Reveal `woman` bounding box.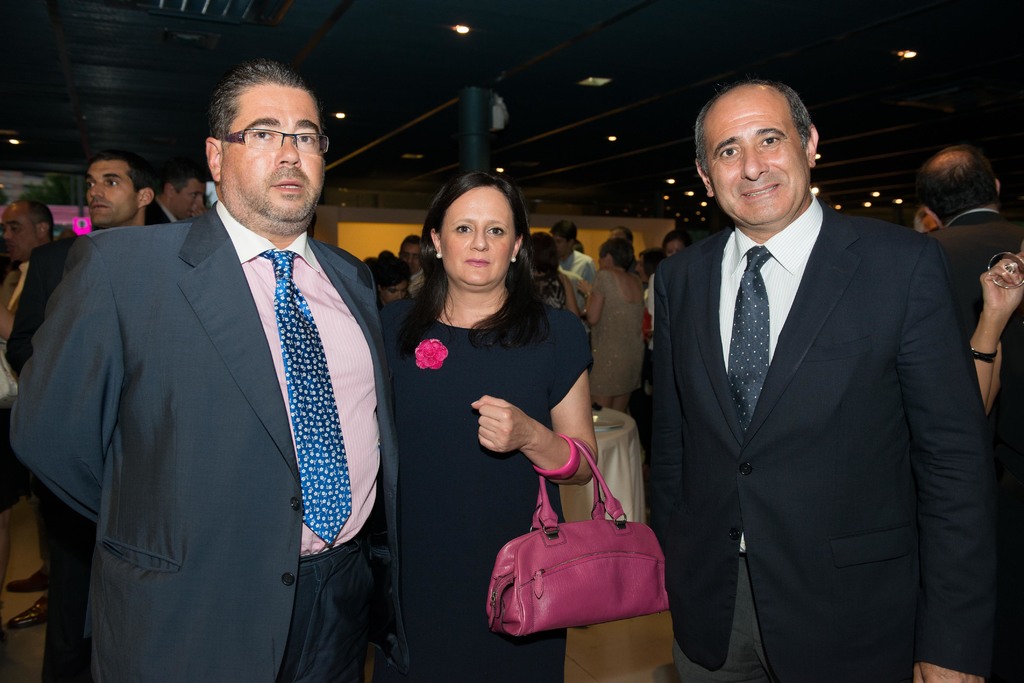
Revealed: pyautogui.locateOnScreen(378, 172, 596, 680).
